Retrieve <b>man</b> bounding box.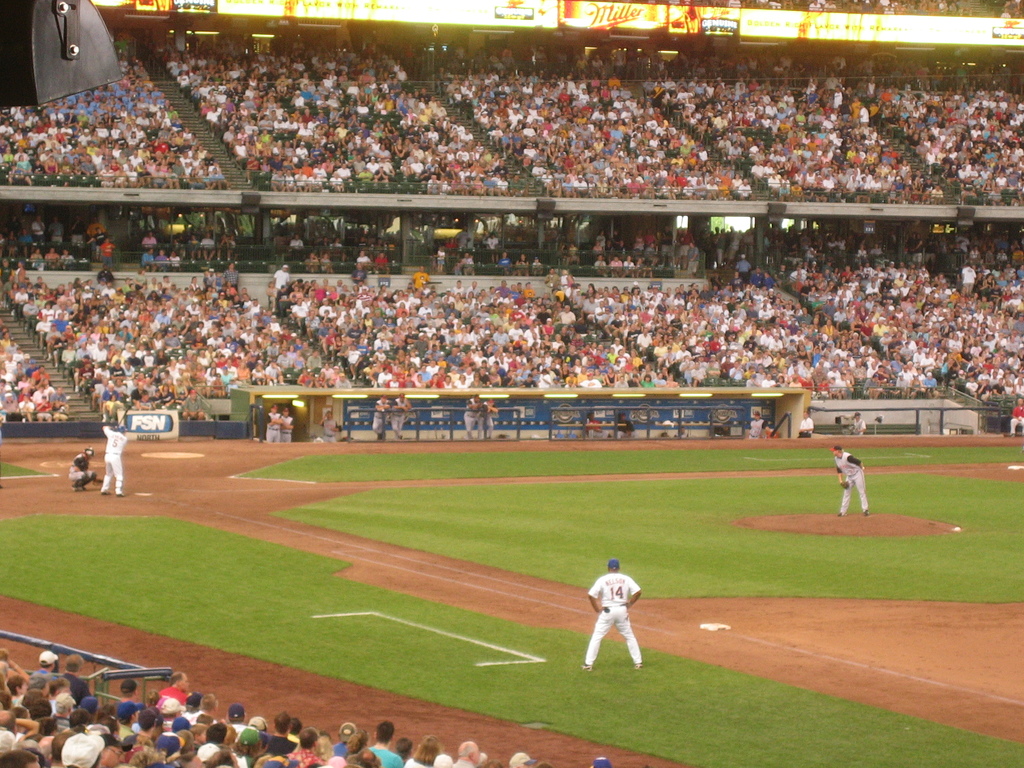
Bounding box: left=372, top=391, right=394, bottom=438.
